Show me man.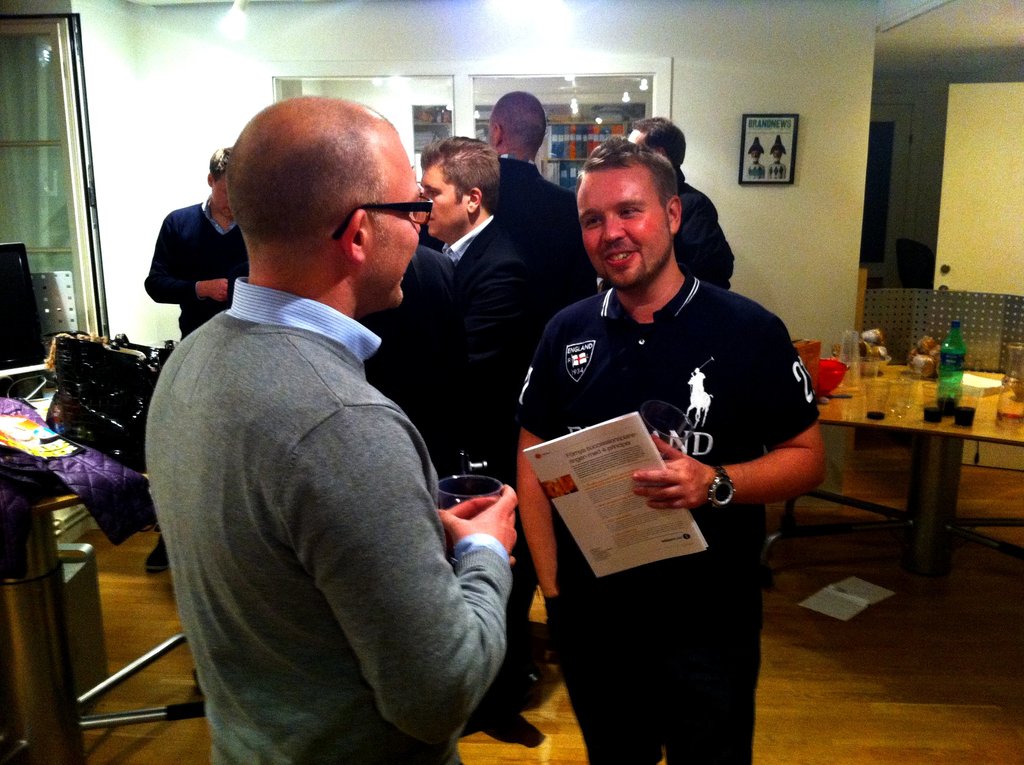
man is here: [x1=619, y1=104, x2=742, y2=330].
